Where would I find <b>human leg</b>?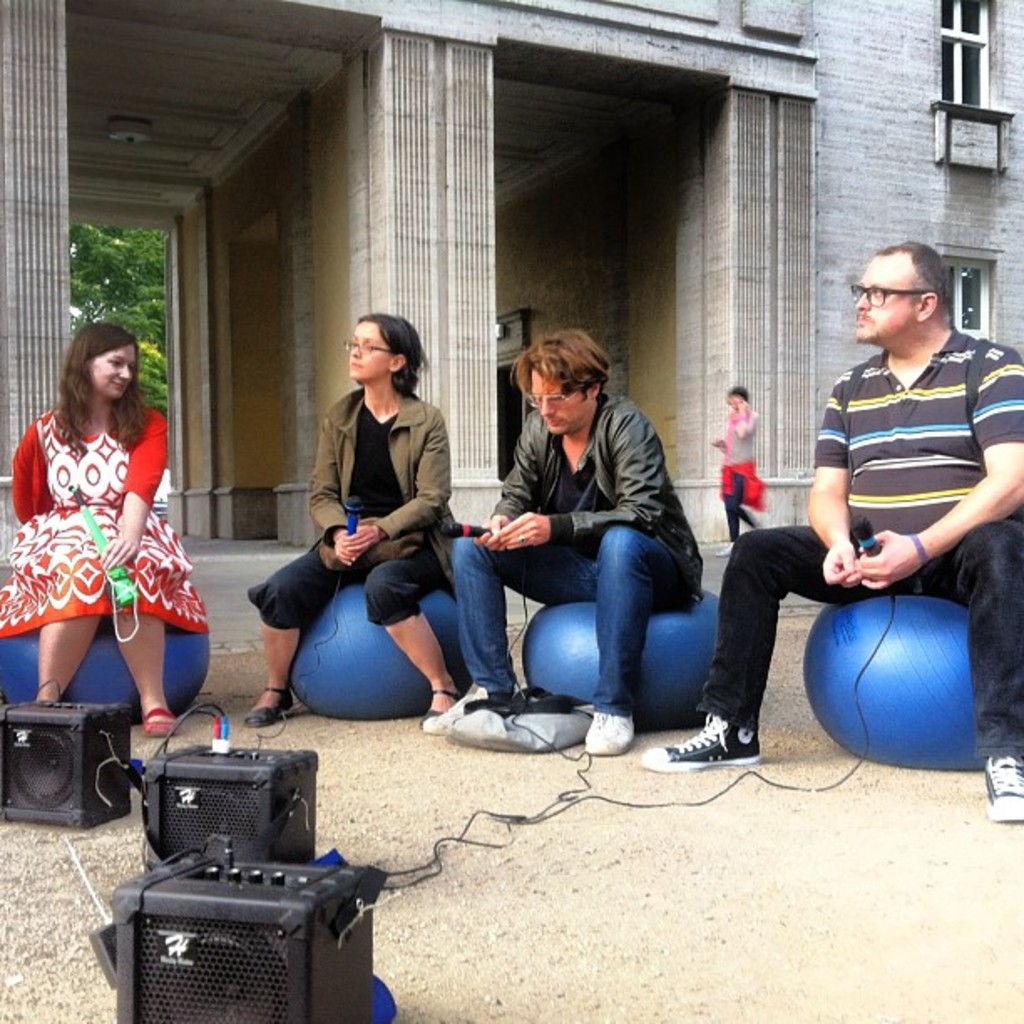
At [448, 530, 599, 718].
